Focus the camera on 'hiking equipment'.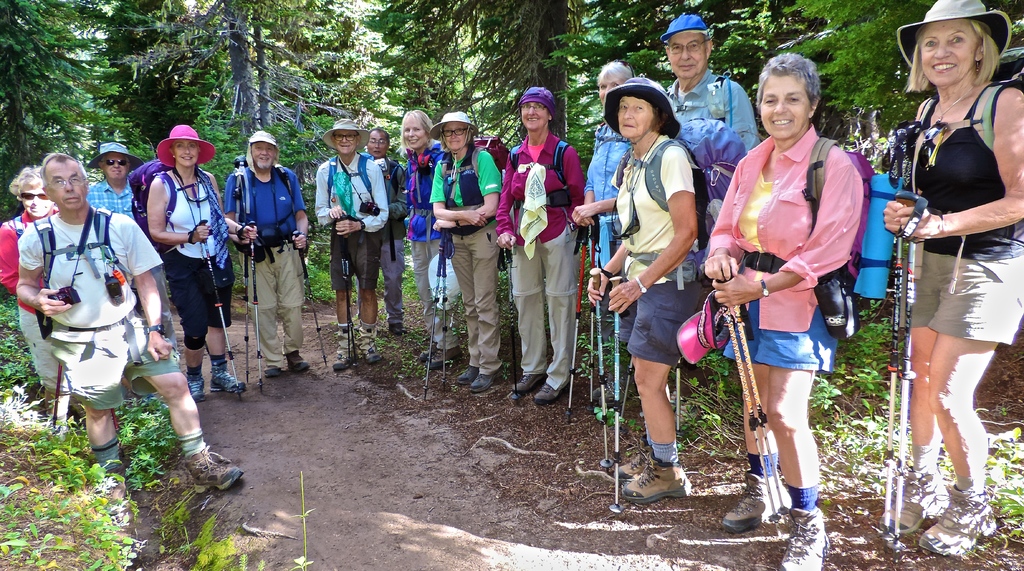
Focus region: l=50, t=359, r=63, b=435.
